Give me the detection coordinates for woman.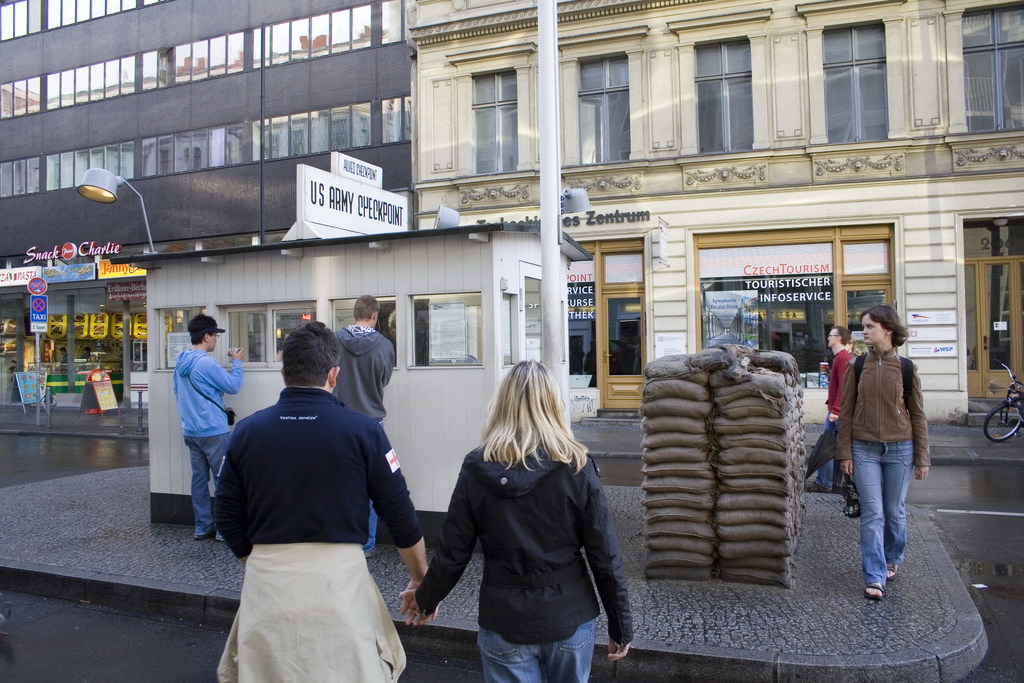
box(430, 353, 634, 682).
